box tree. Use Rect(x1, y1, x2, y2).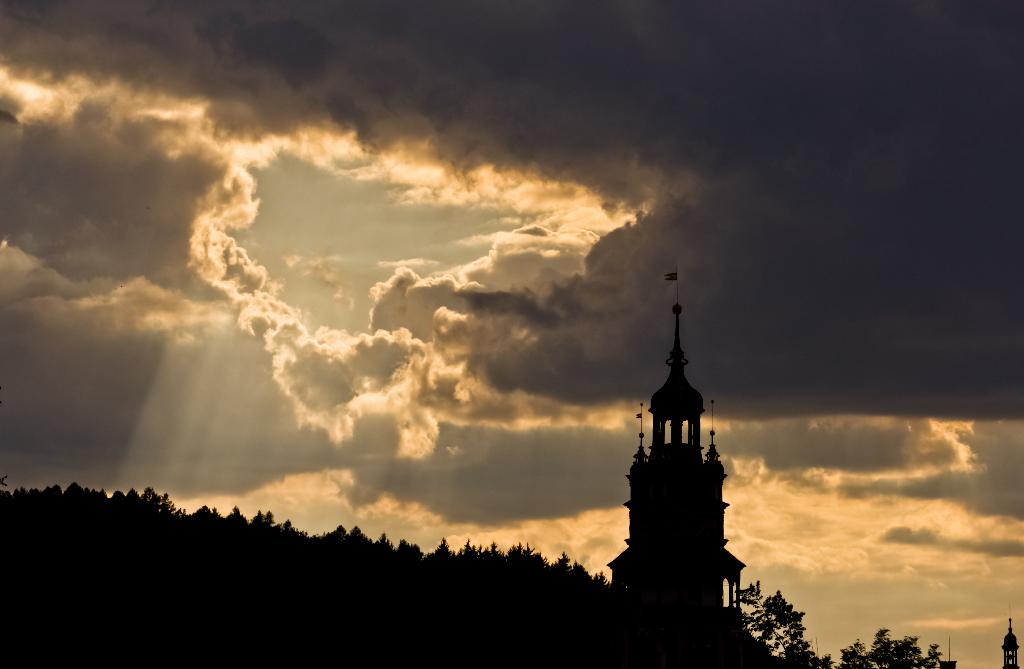
Rect(589, 570, 616, 668).
